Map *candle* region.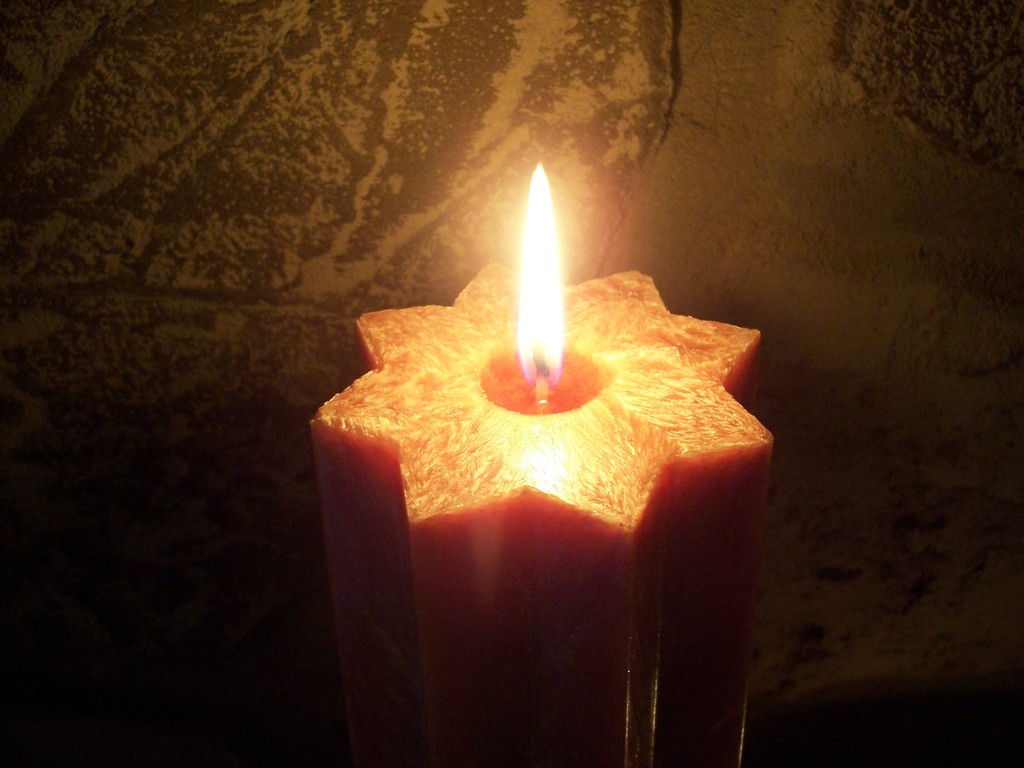
Mapped to x1=305, y1=164, x2=774, y2=767.
